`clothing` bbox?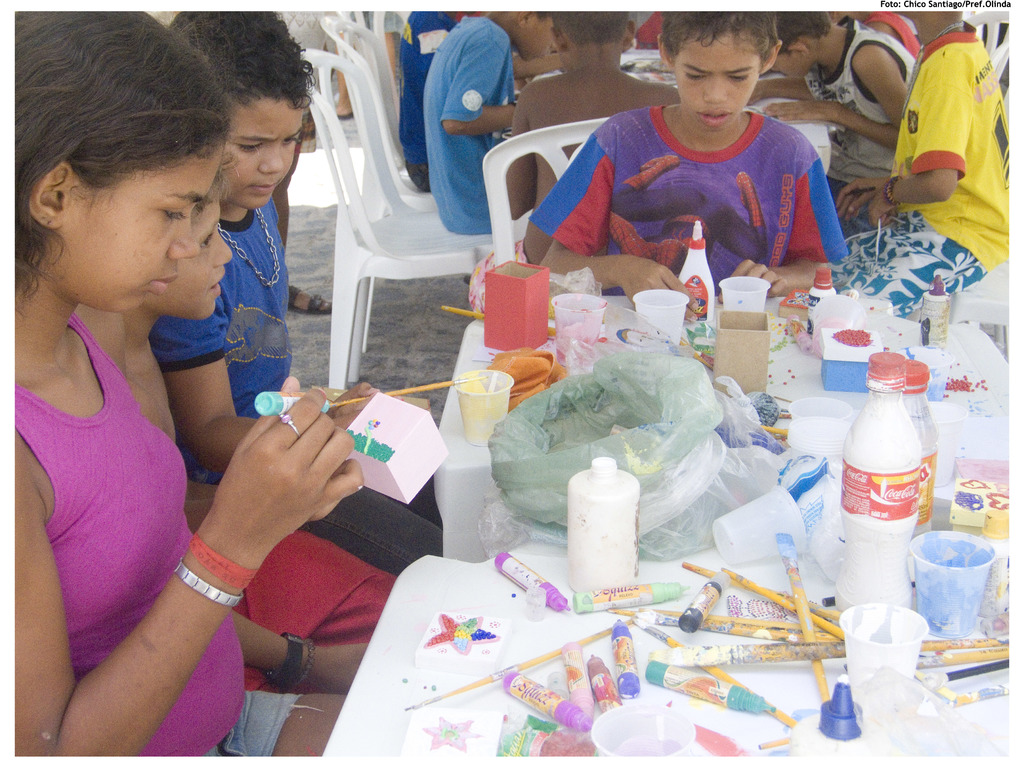
box=[813, 17, 920, 216]
